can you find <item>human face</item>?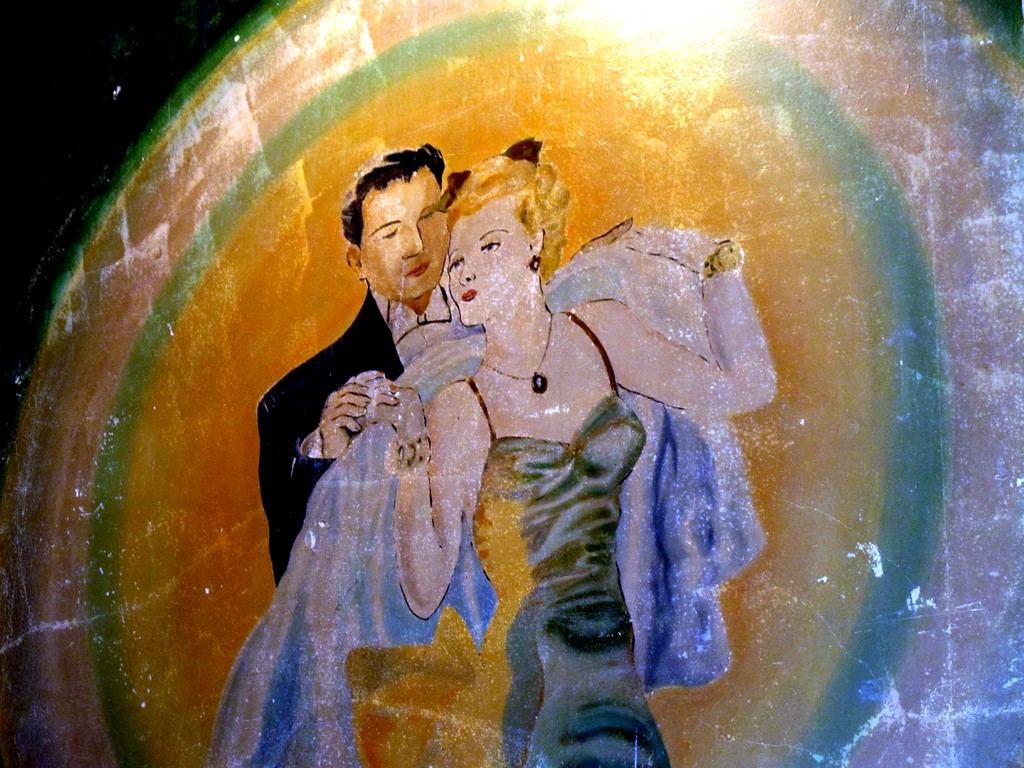
Yes, bounding box: bbox=(449, 196, 528, 325).
